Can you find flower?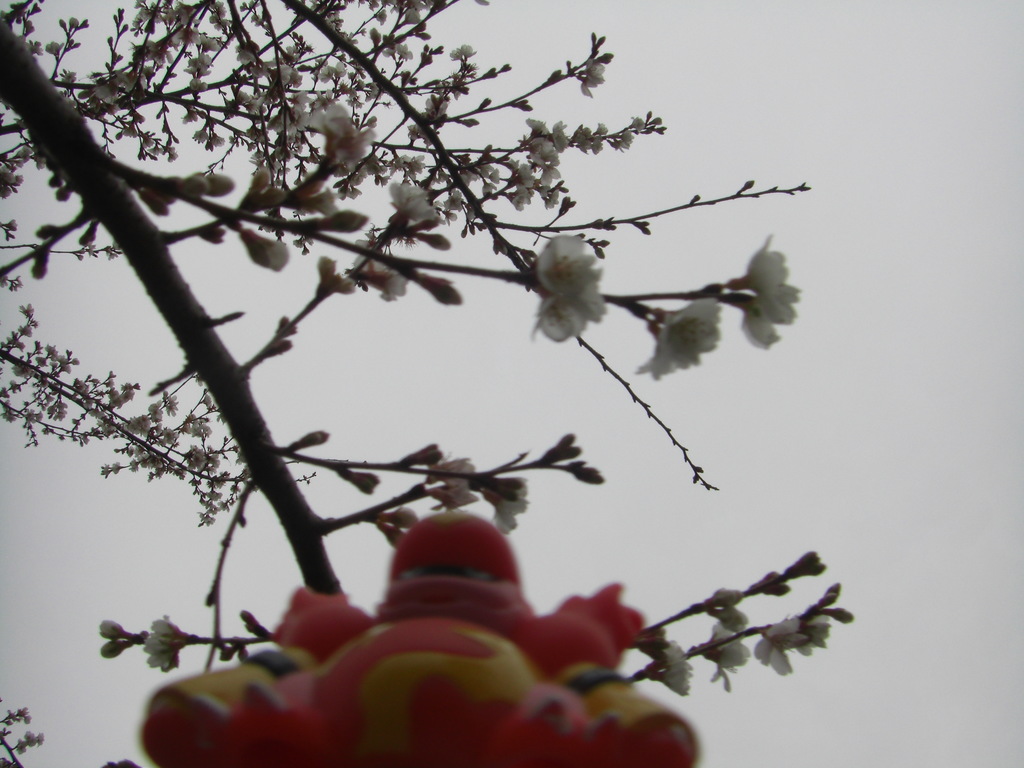
Yes, bounding box: (x1=391, y1=177, x2=438, y2=232).
